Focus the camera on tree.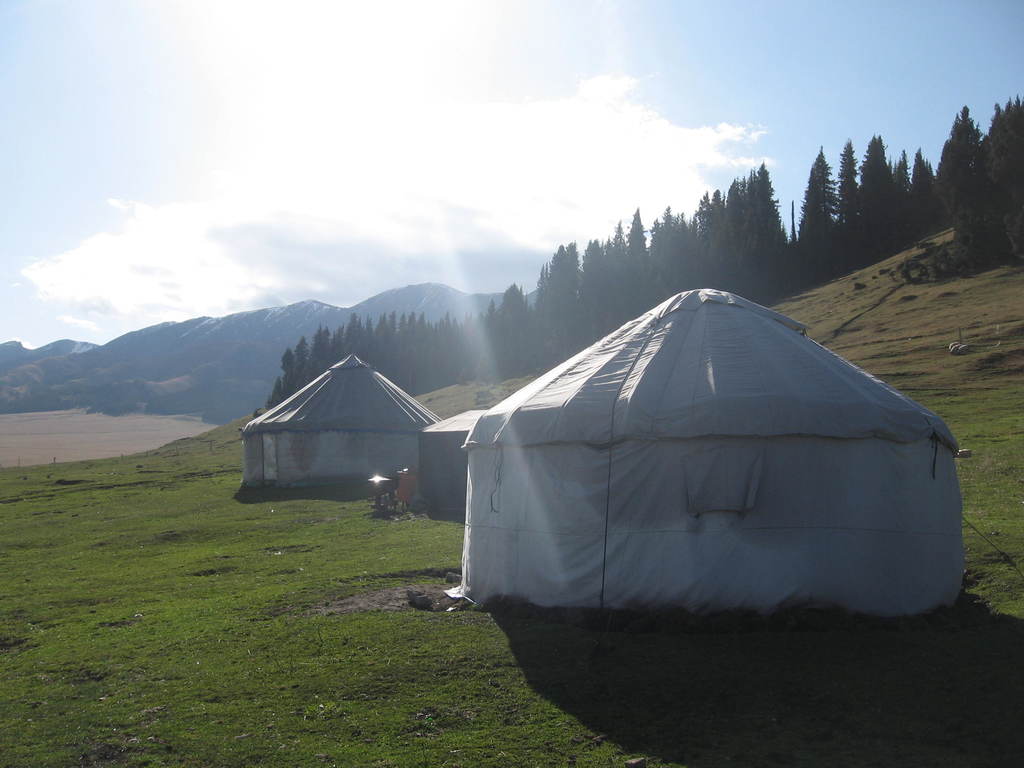
Focus region: 860,132,892,195.
